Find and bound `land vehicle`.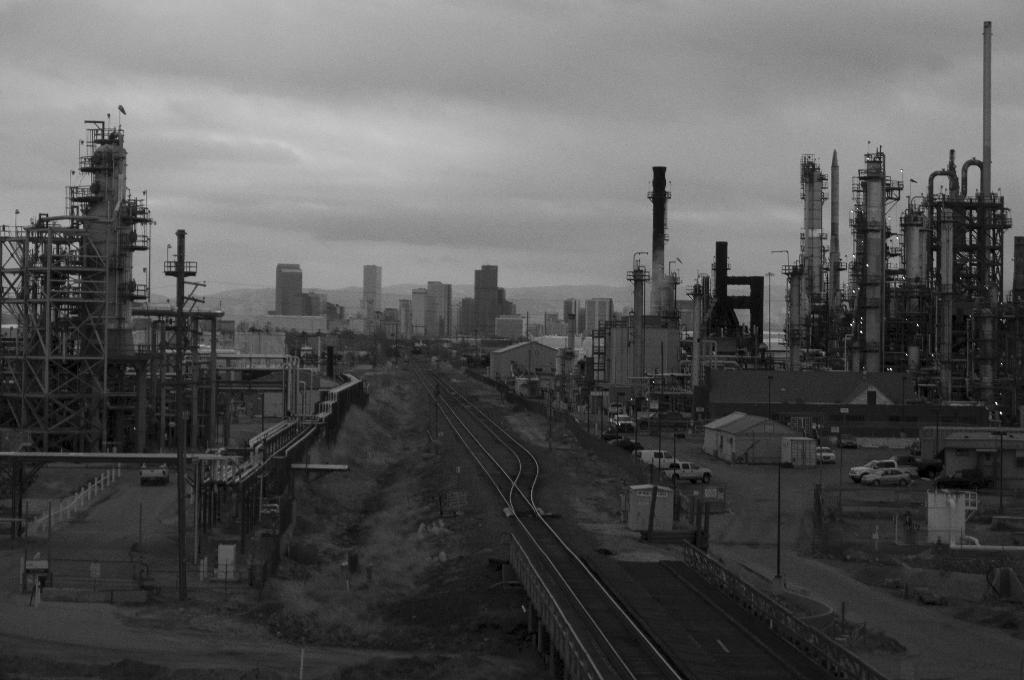
Bound: (669, 461, 714, 484).
